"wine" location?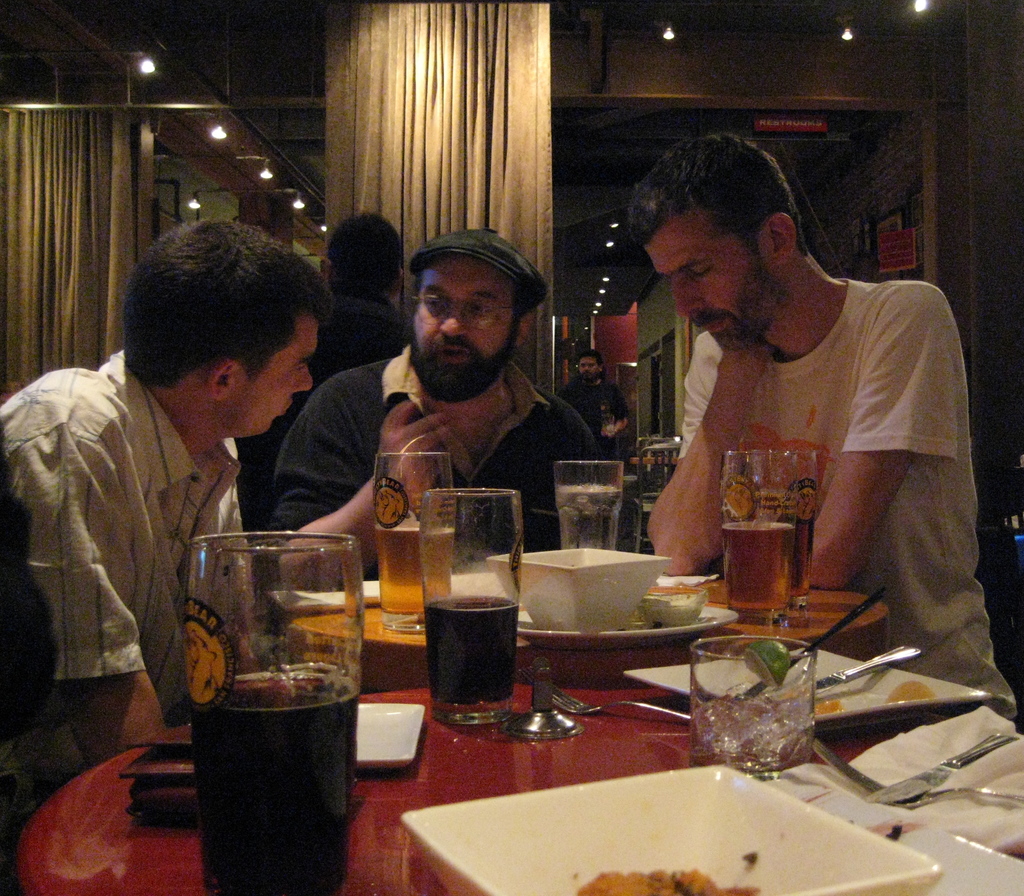
[x1=424, y1=598, x2=518, y2=707]
